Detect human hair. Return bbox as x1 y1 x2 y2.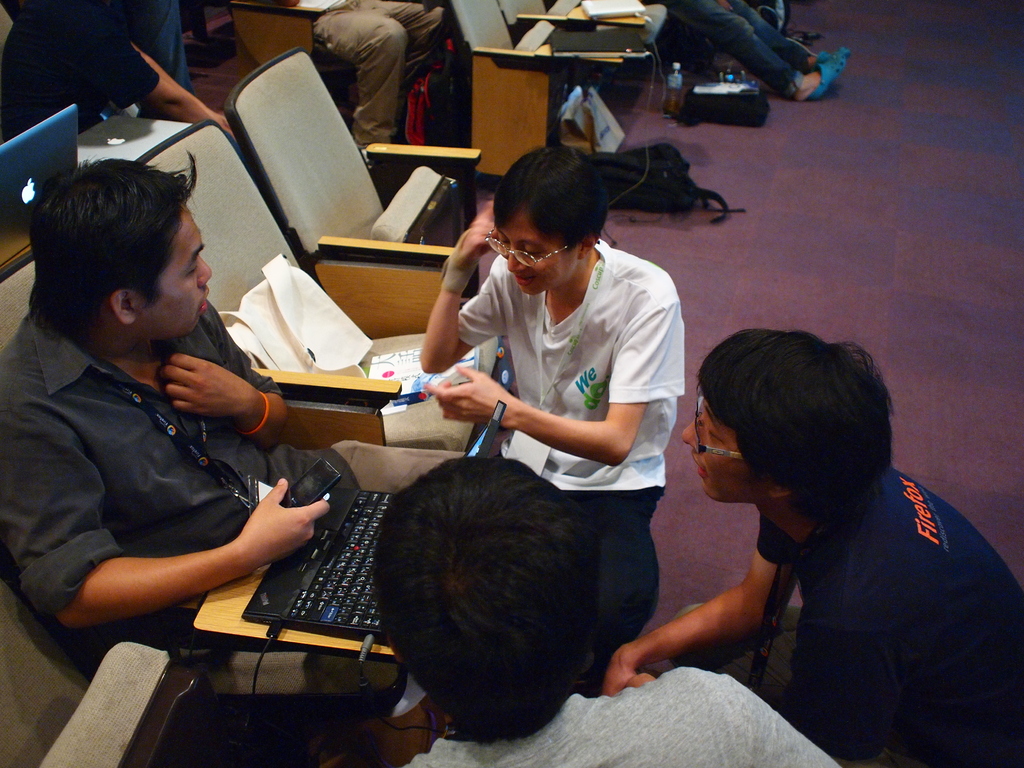
696 328 893 521.
